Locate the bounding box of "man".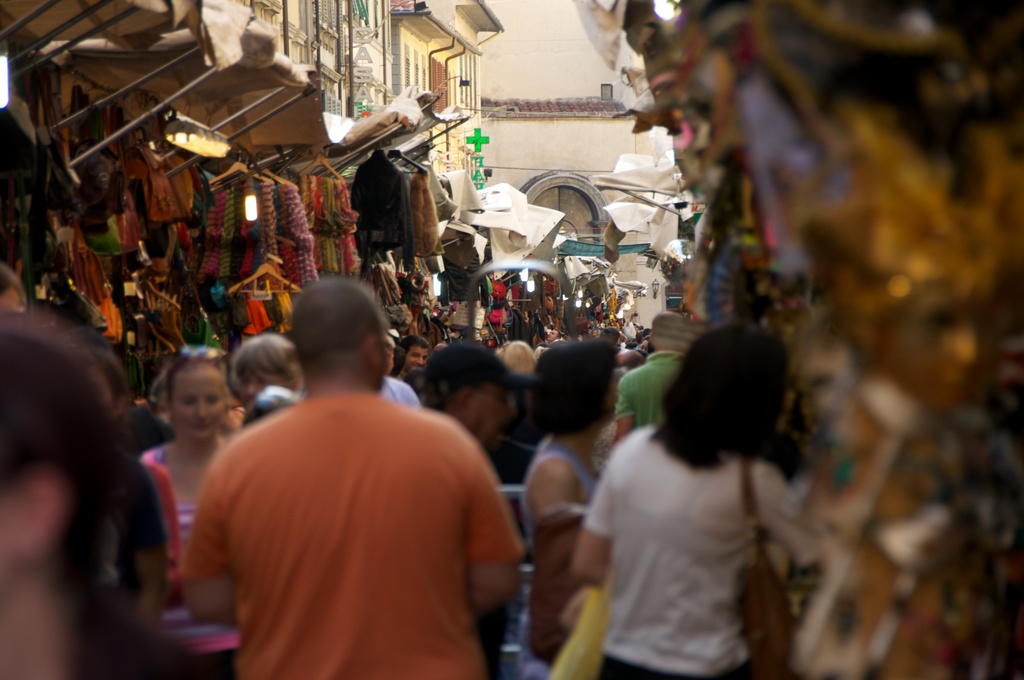
Bounding box: 613 311 693 450.
